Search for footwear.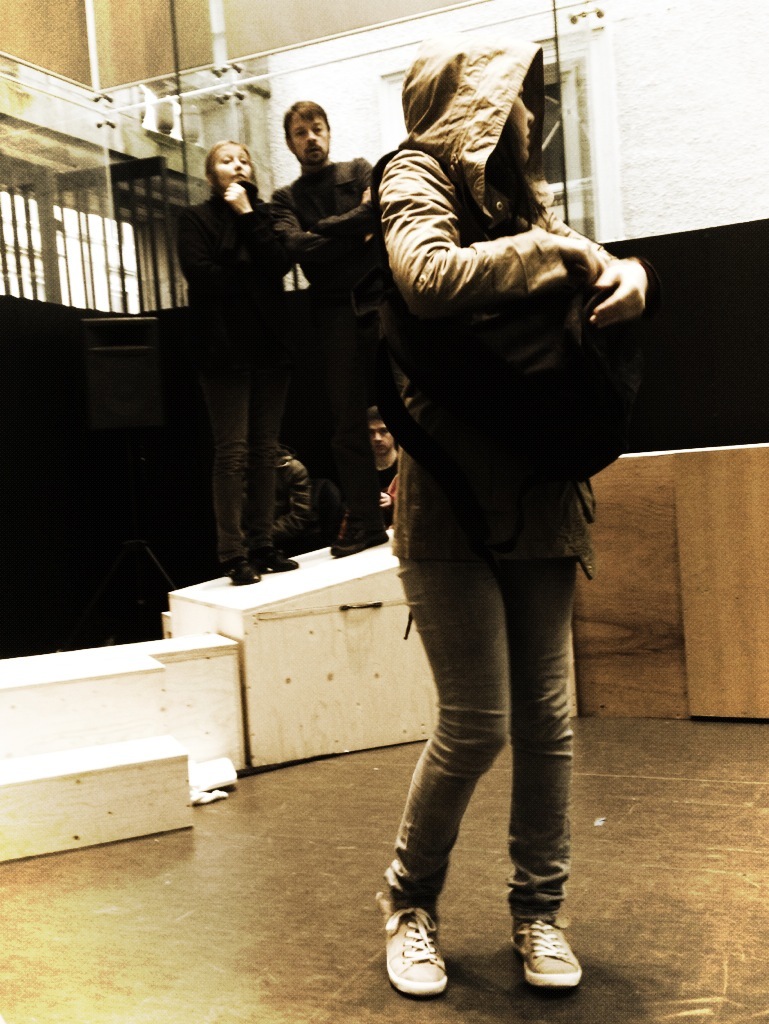
Found at box(512, 918, 585, 991).
